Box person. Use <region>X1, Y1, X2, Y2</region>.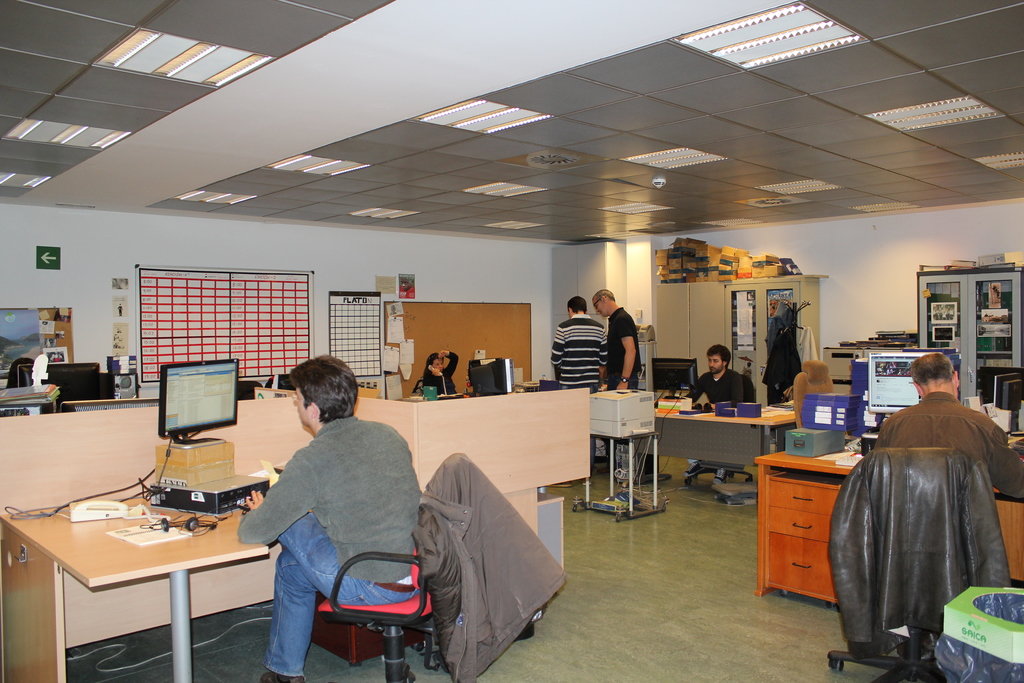
<region>550, 298, 610, 449</region>.
